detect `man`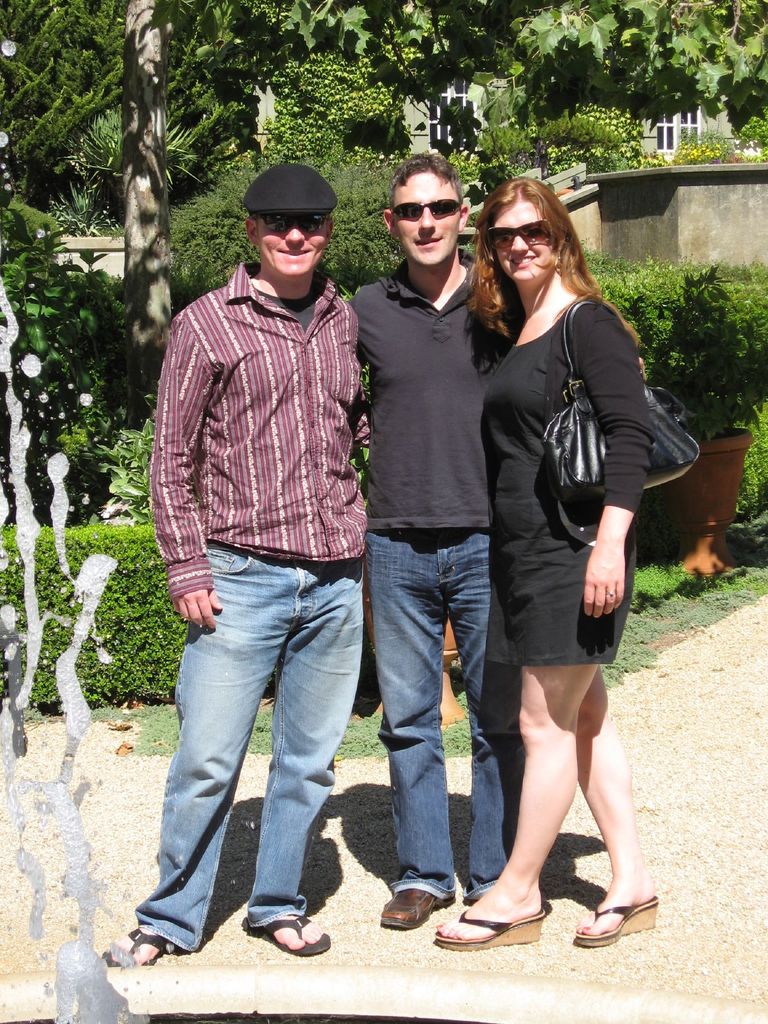
Rect(143, 135, 434, 944)
